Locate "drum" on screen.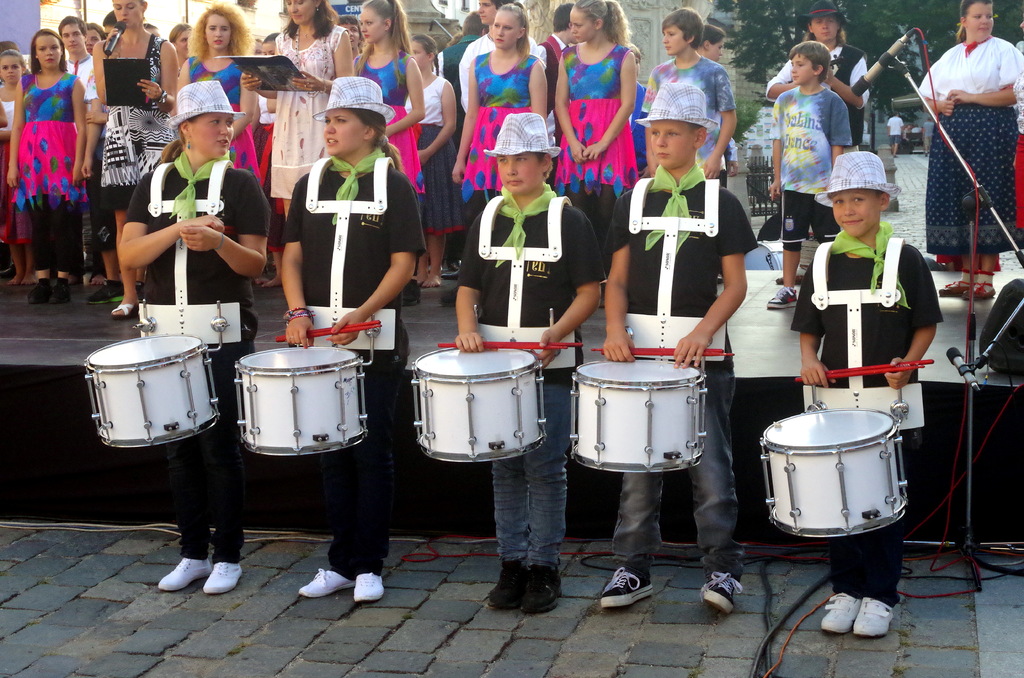
On screen at {"x1": 755, "y1": 382, "x2": 919, "y2": 547}.
